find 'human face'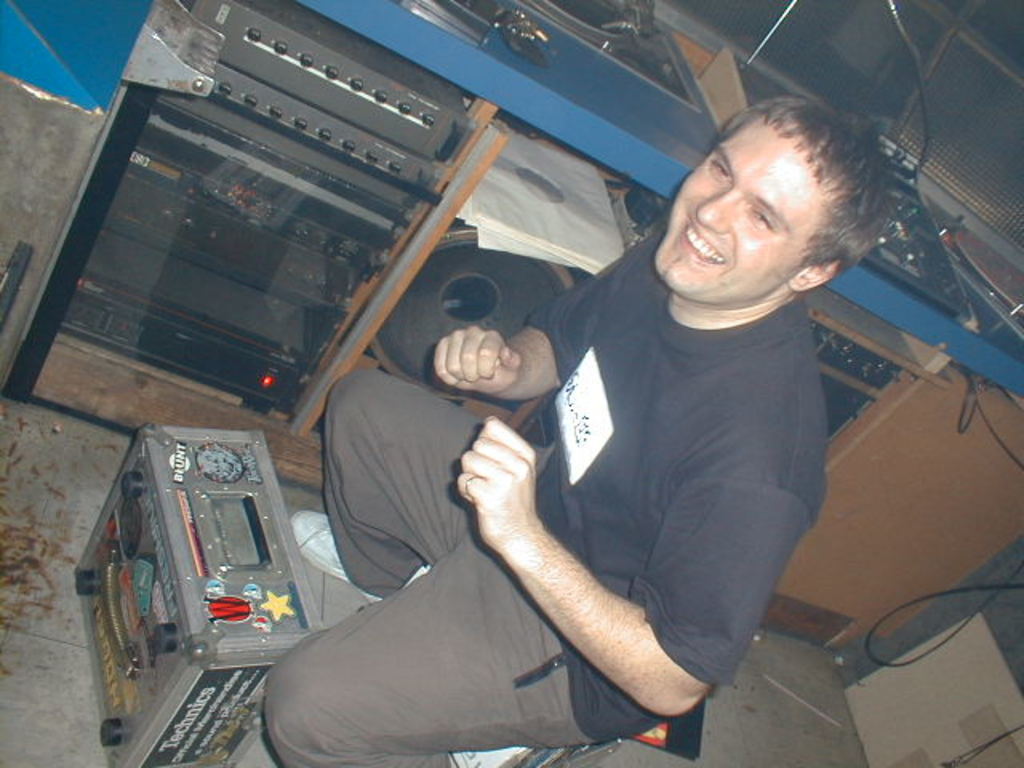
region(653, 107, 846, 306)
